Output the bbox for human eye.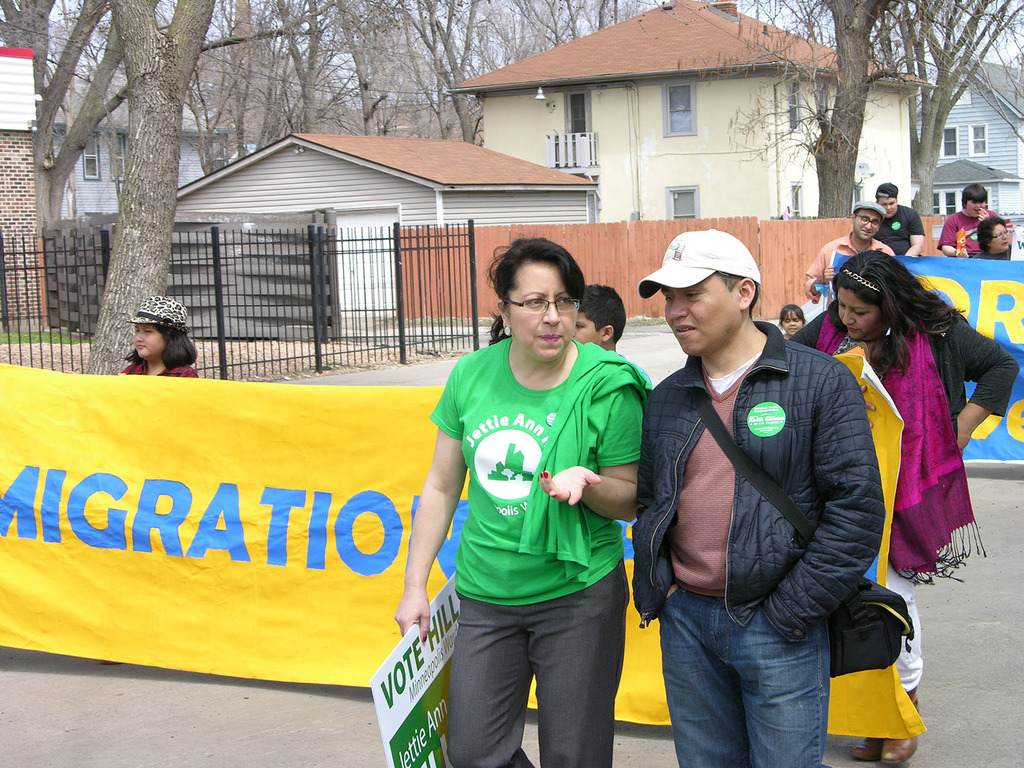
pyautogui.locateOnScreen(836, 302, 846, 309).
